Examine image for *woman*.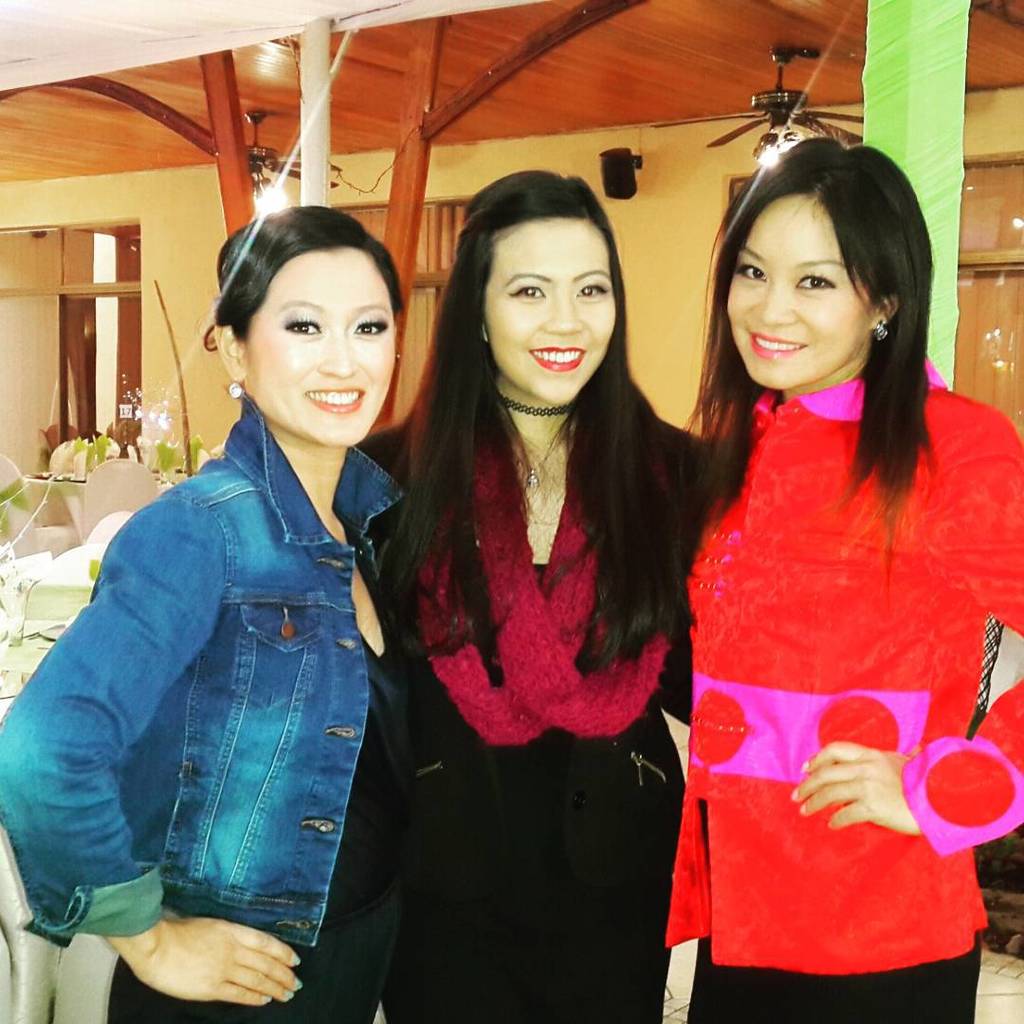
Examination result: detection(37, 191, 445, 1012).
